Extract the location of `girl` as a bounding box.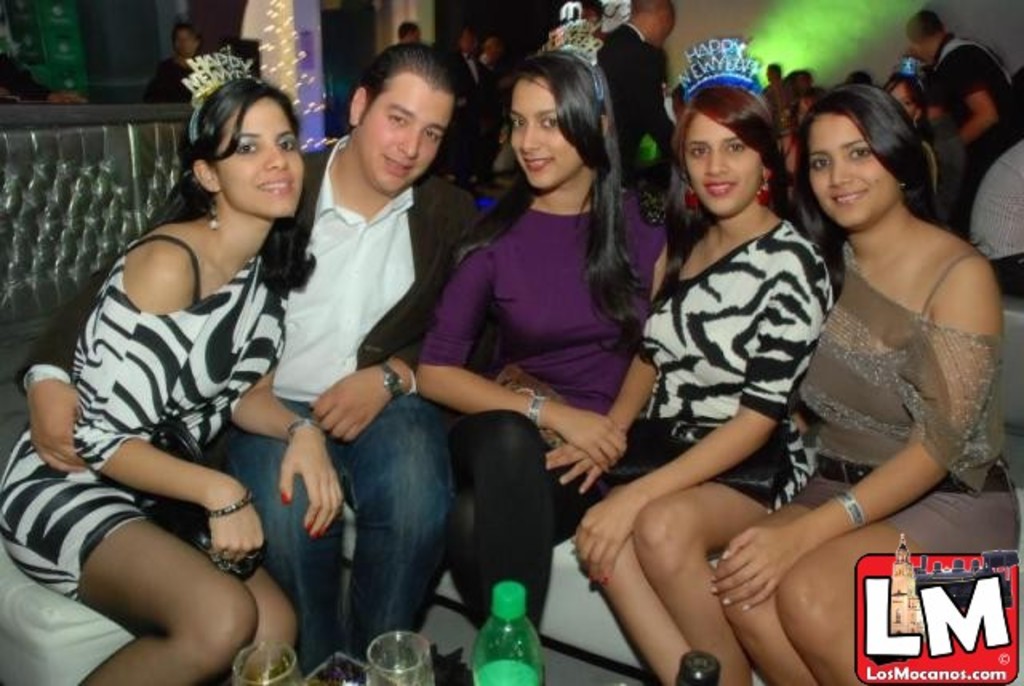
x1=635 y1=80 x2=1022 y2=684.
